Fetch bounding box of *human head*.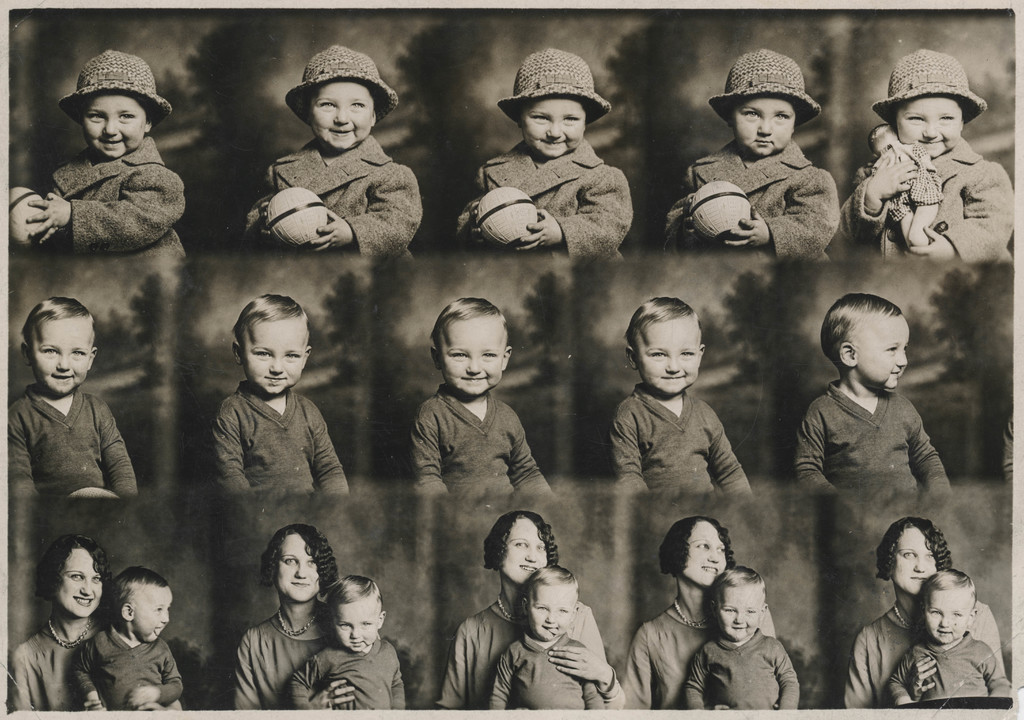
Bbox: box(111, 567, 173, 639).
